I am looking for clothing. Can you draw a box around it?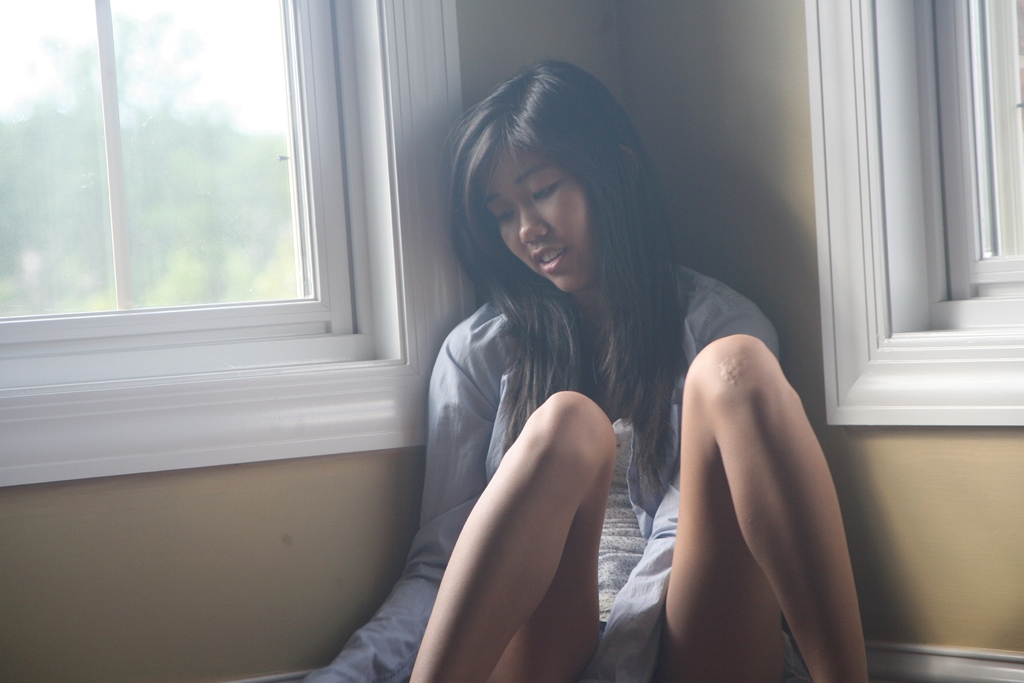
Sure, the bounding box is l=405, t=177, r=728, b=643.
